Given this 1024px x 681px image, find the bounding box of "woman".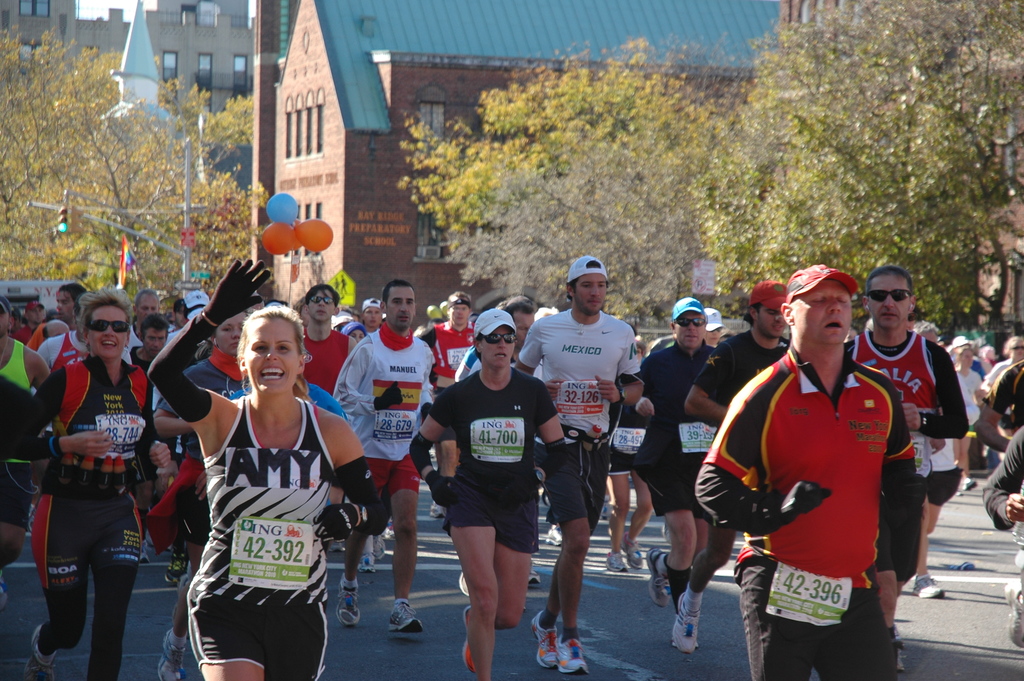
box(947, 345, 985, 501).
